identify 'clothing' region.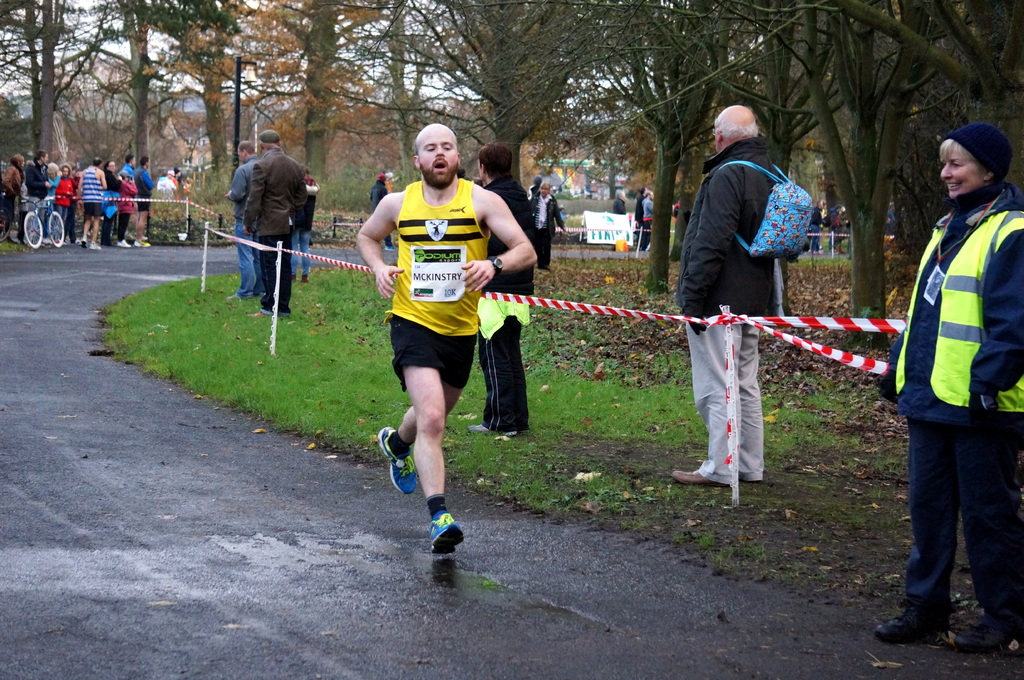
Region: (390, 175, 470, 391).
